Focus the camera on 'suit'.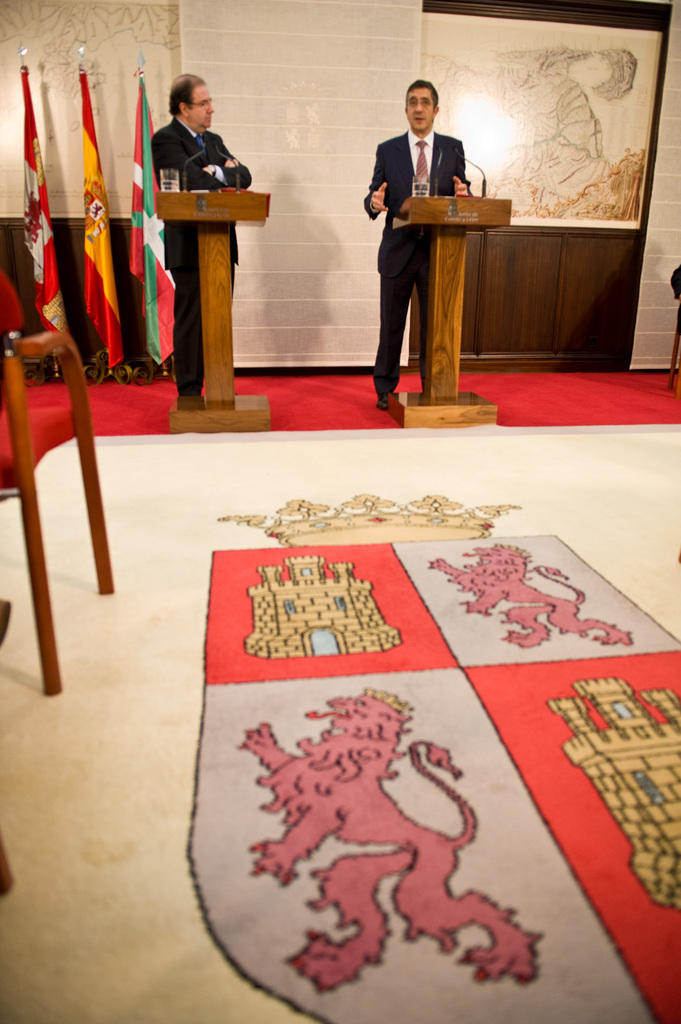
Focus region: BBox(364, 90, 476, 382).
